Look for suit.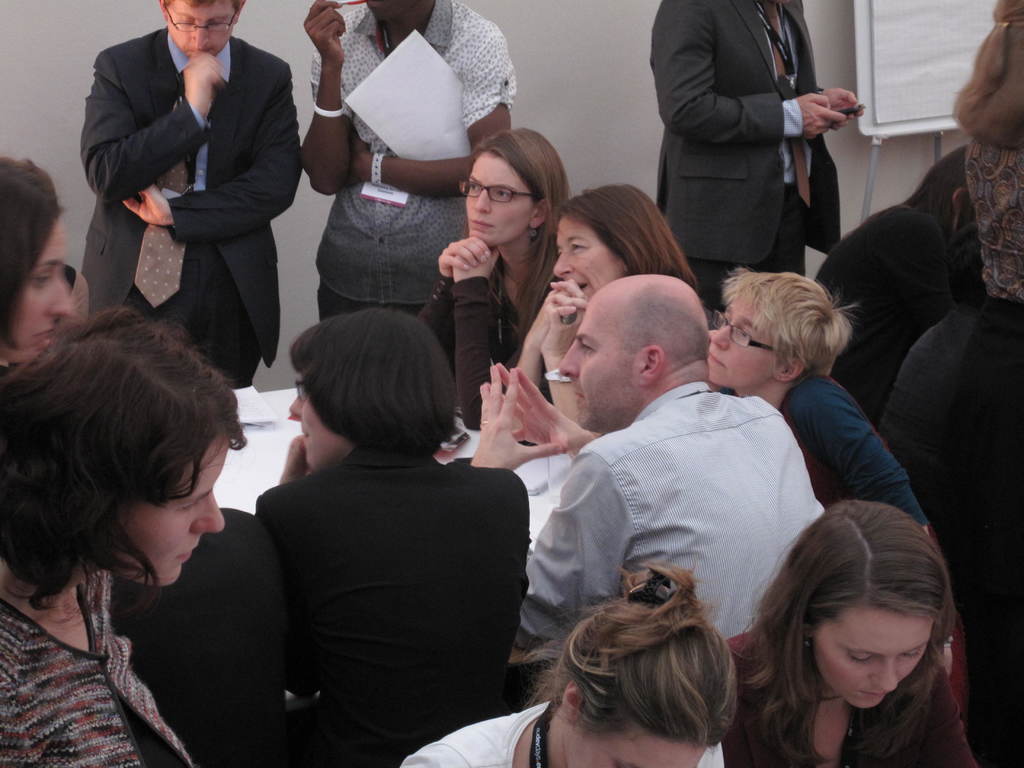
Found: 77, 0, 300, 400.
